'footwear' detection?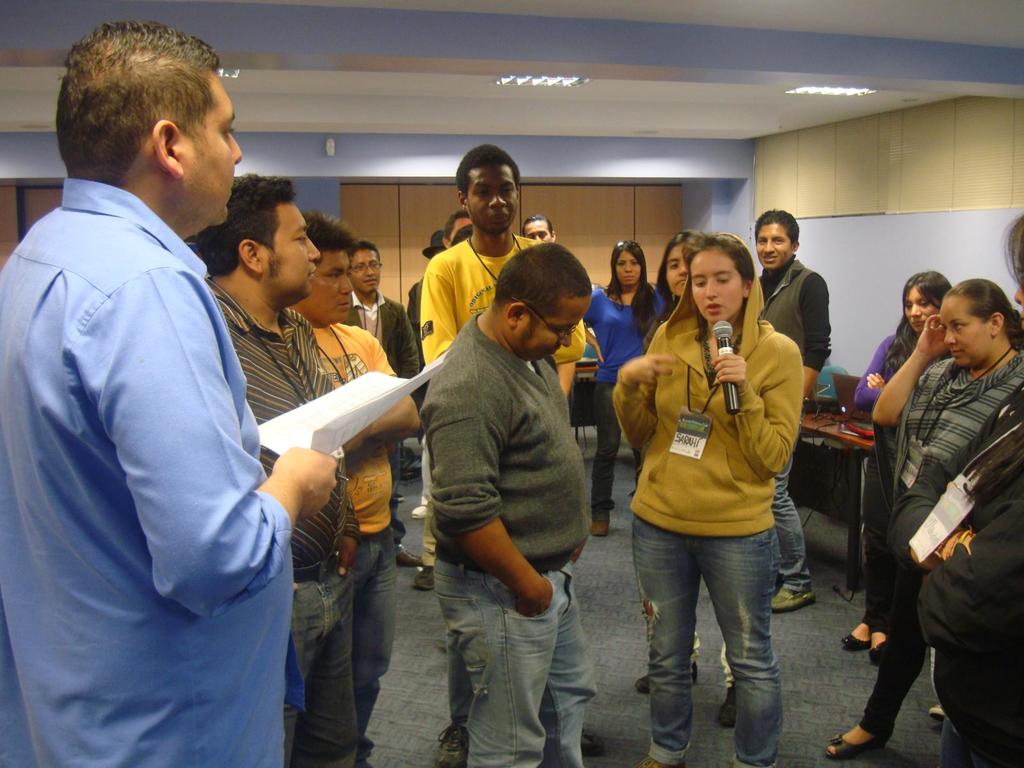
l=633, t=756, r=685, b=767
